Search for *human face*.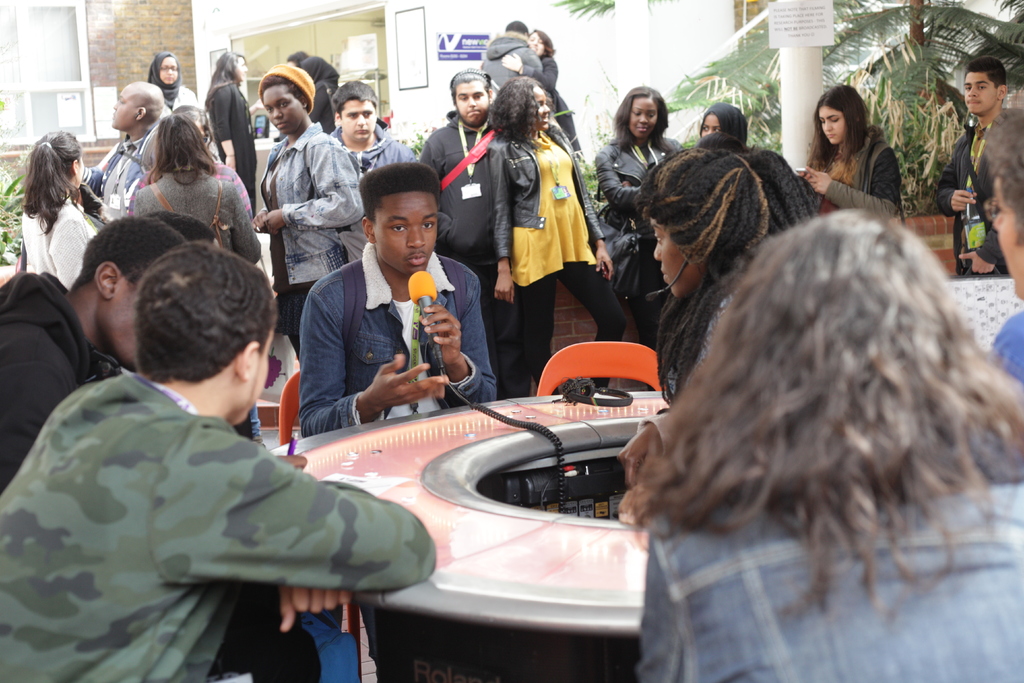
Found at rect(455, 79, 488, 119).
